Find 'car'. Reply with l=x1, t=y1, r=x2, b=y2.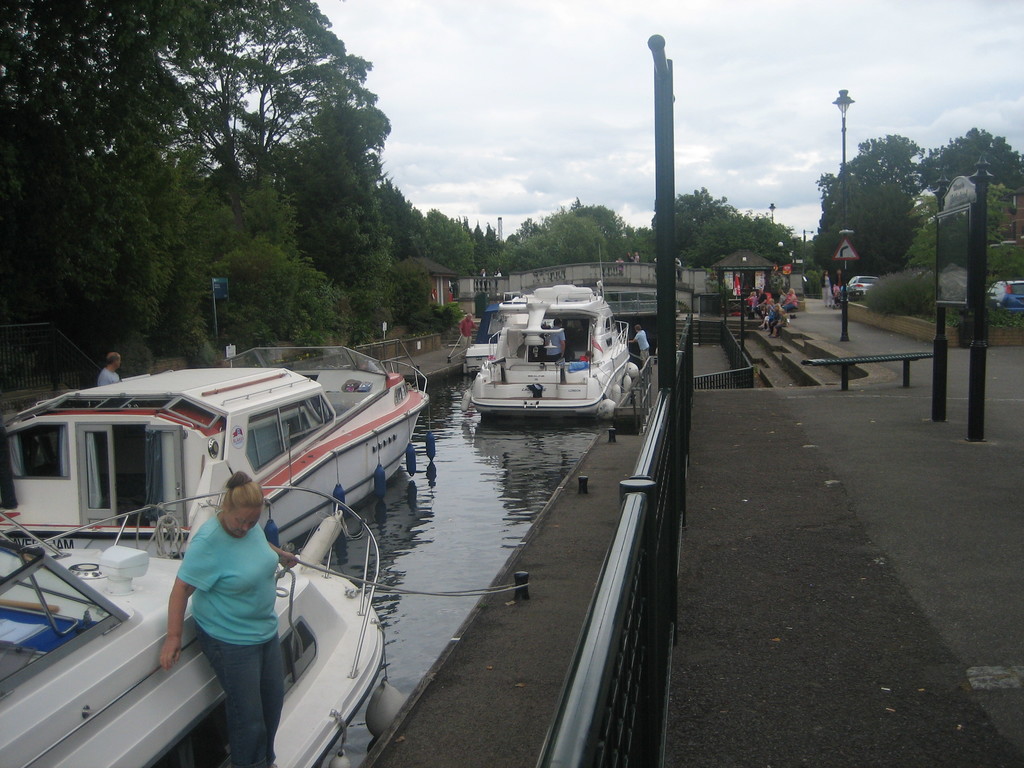
l=988, t=283, r=1023, b=315.
